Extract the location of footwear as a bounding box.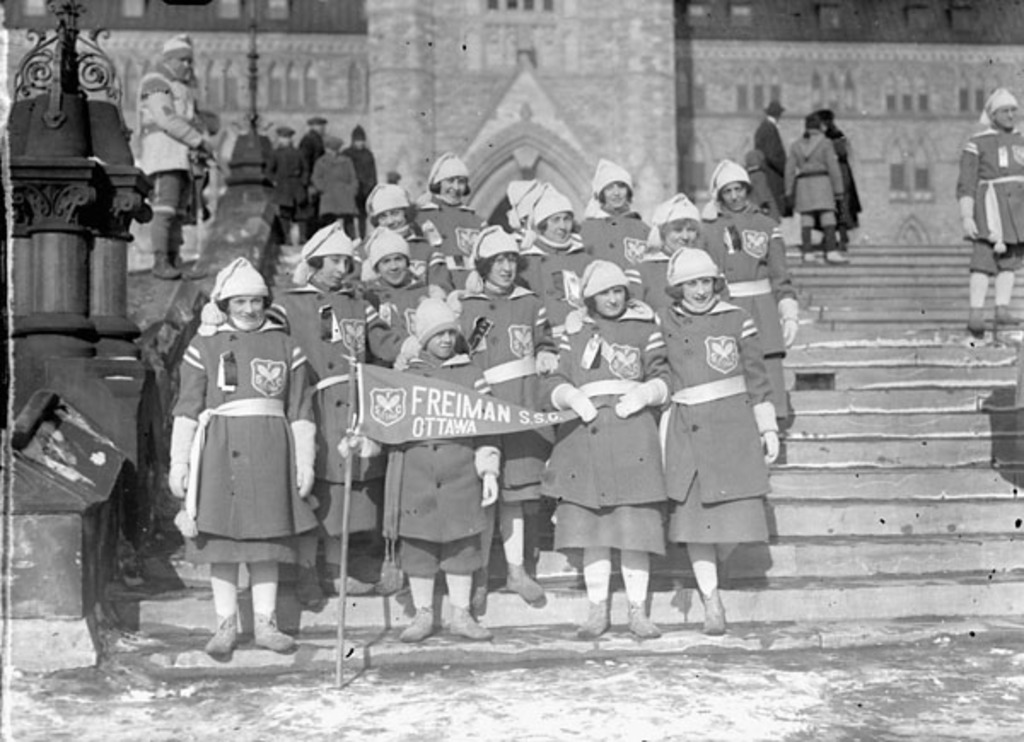
[x1=336, y1=566, x2=377, y2=594].
